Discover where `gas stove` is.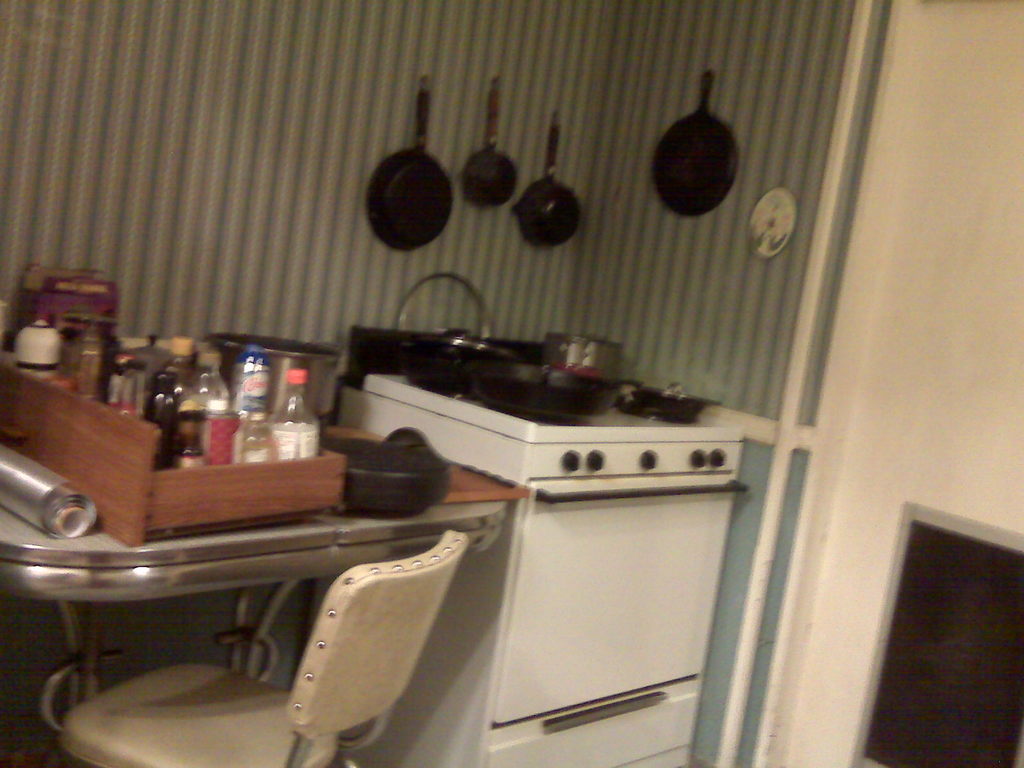
Discovered at Rect(369, 371, 732, 431).
